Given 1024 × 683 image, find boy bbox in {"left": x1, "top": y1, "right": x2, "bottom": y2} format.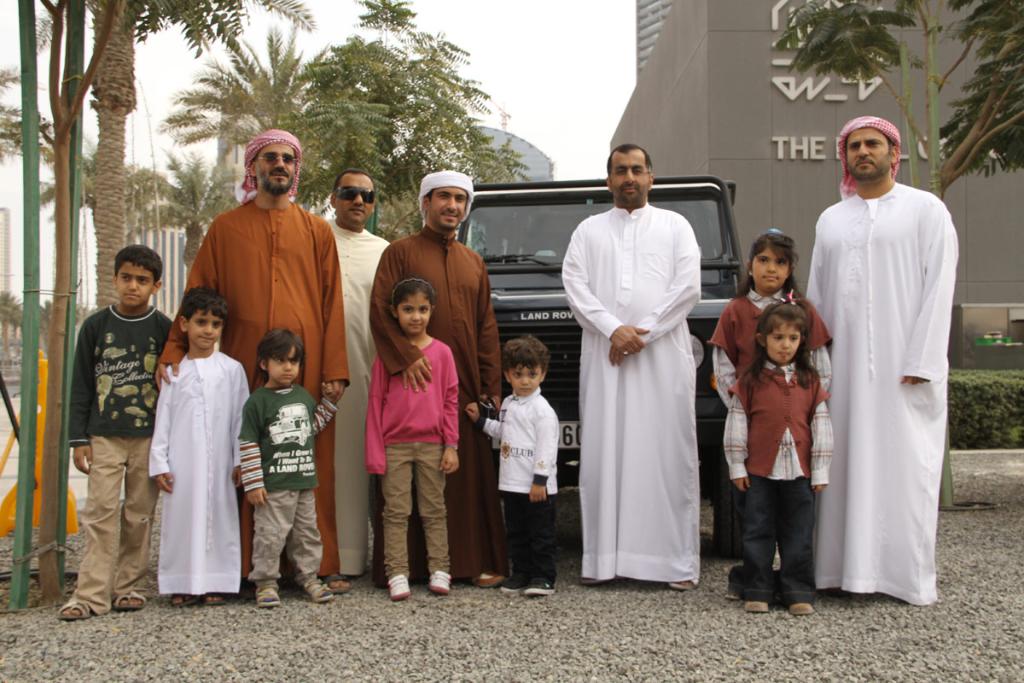
{"left": 148, "top": 286, "right": 252, "bottom": 606}.
